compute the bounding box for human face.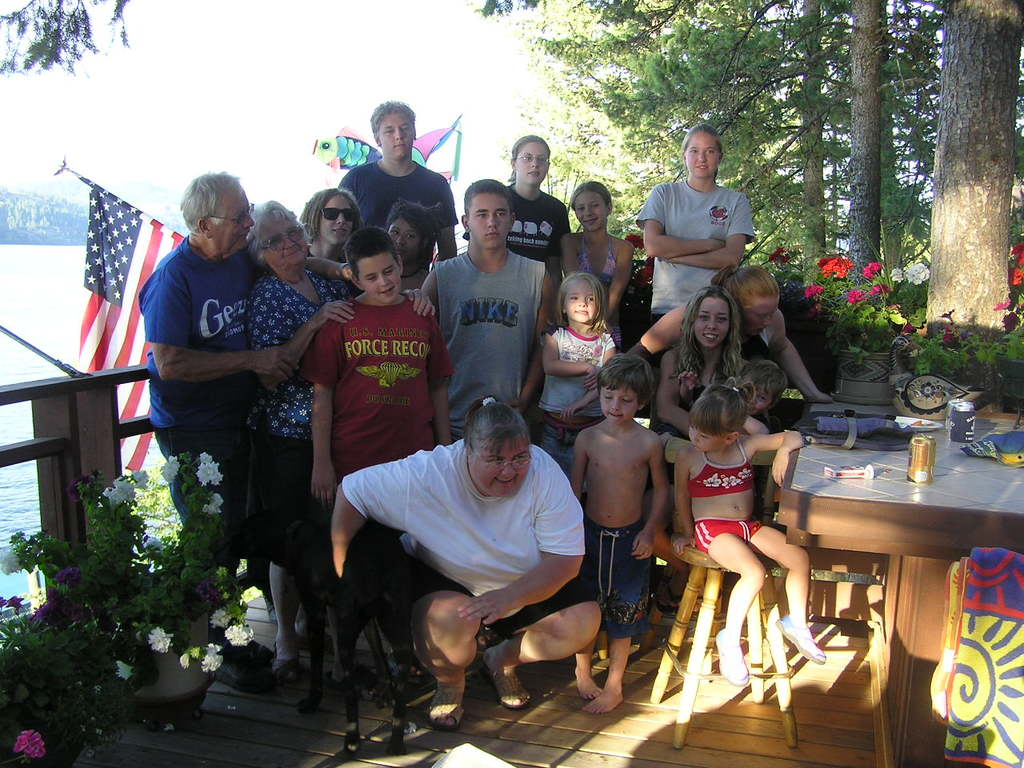
x1=569, y1=194, x2=609, y2=233.
